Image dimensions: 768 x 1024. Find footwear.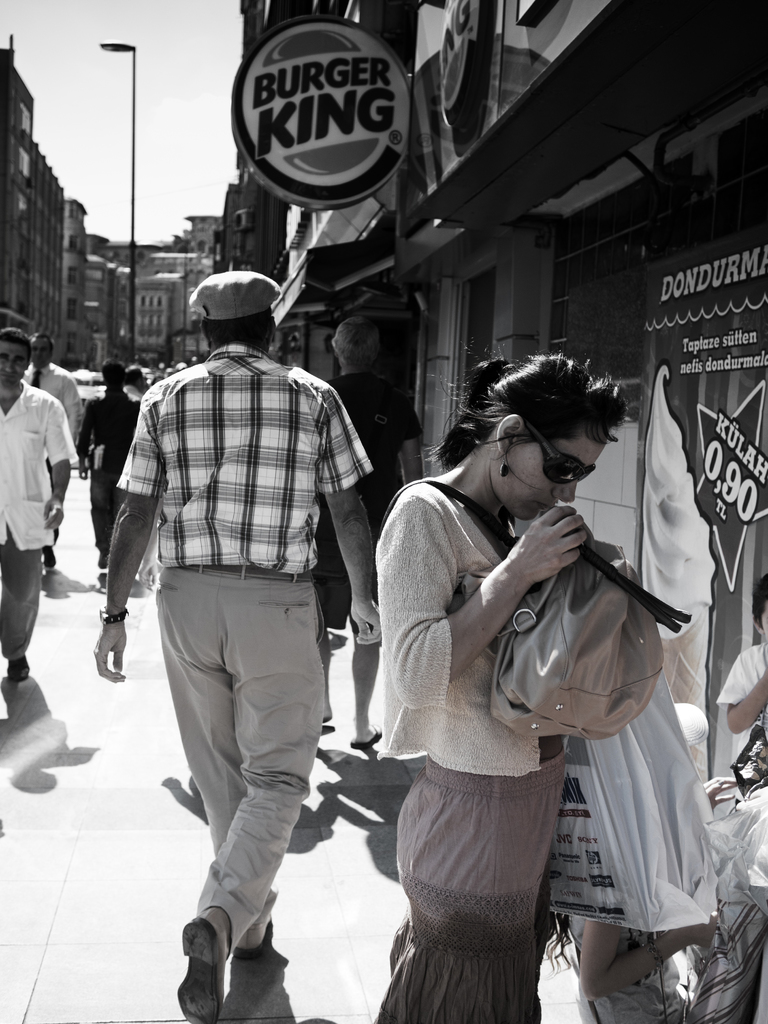
[left=6, top=654, right=33, bottom=684].
